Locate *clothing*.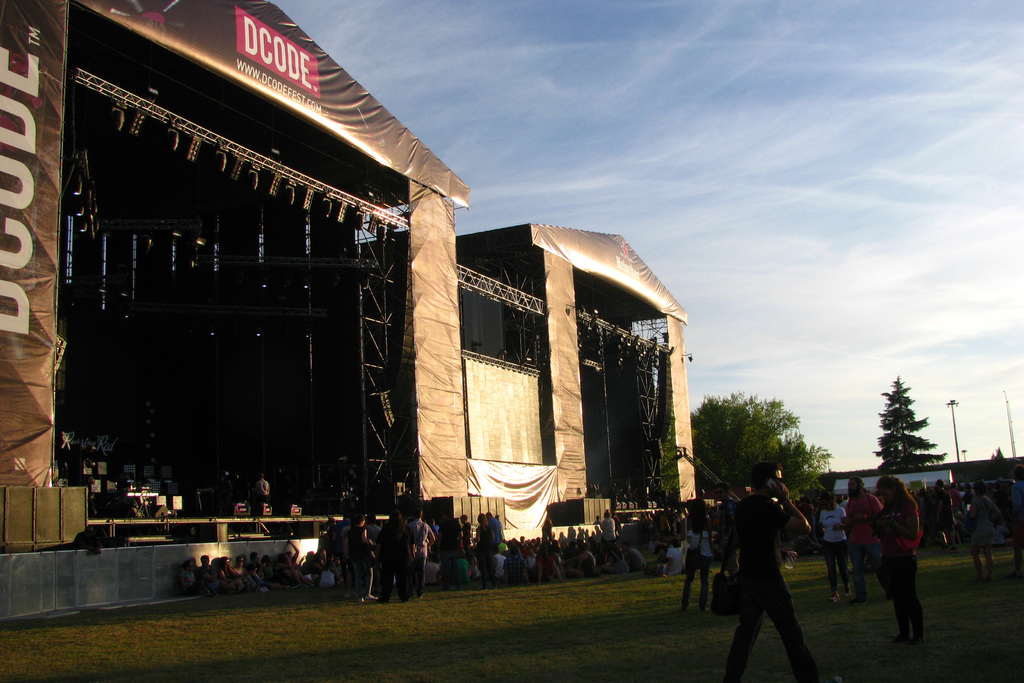
Bounding box: {"x1": 969, "y1": 494, "x2": 995, "y2": 547}.
